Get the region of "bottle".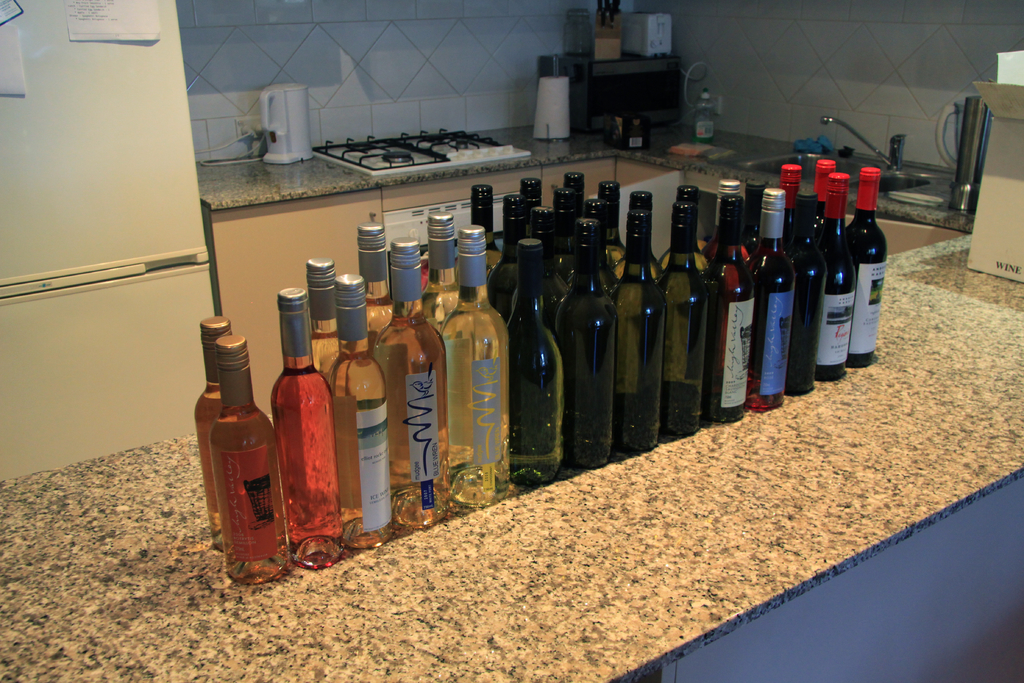
crop(188, 314, 222, 538).
